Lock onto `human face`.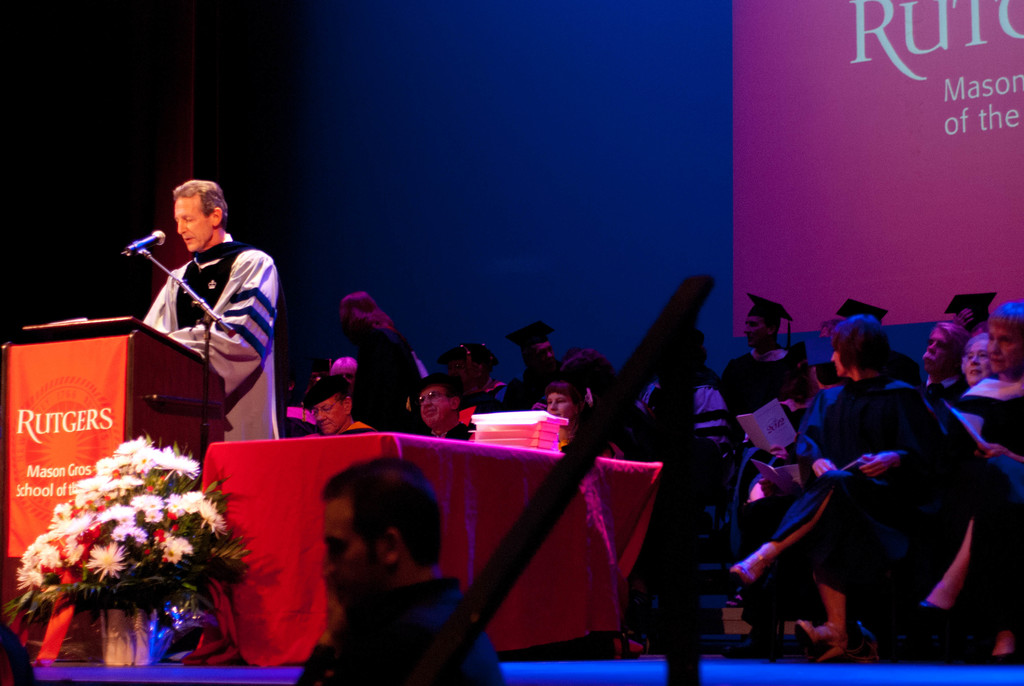
Locked: BBox(744, 314, 768, 343).
